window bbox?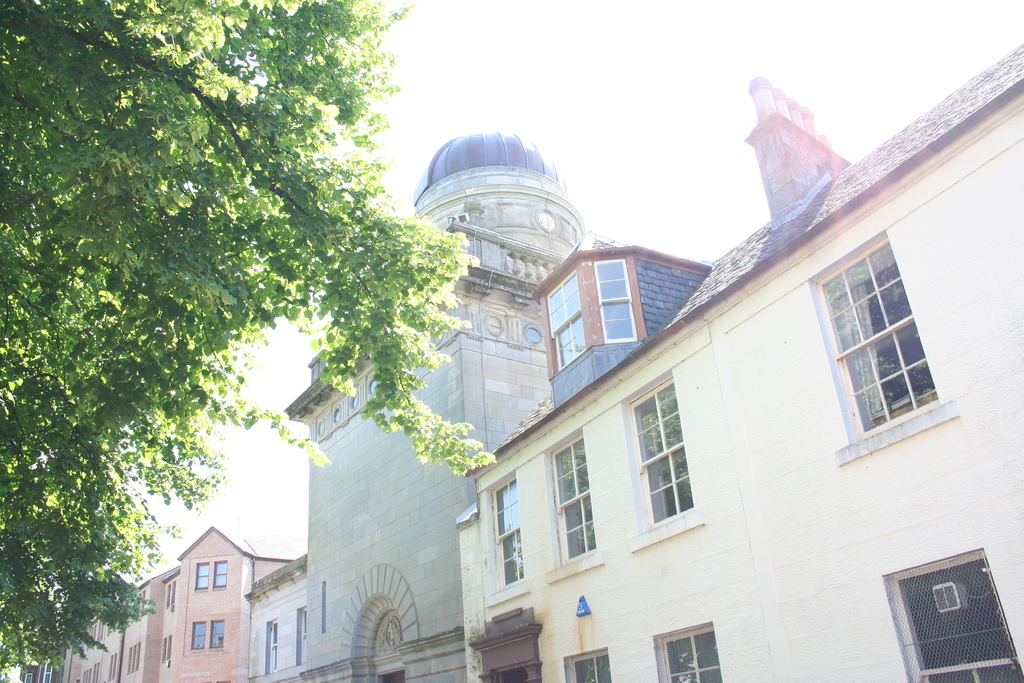
<bbox>479, 472, 529, 598</bbox>
